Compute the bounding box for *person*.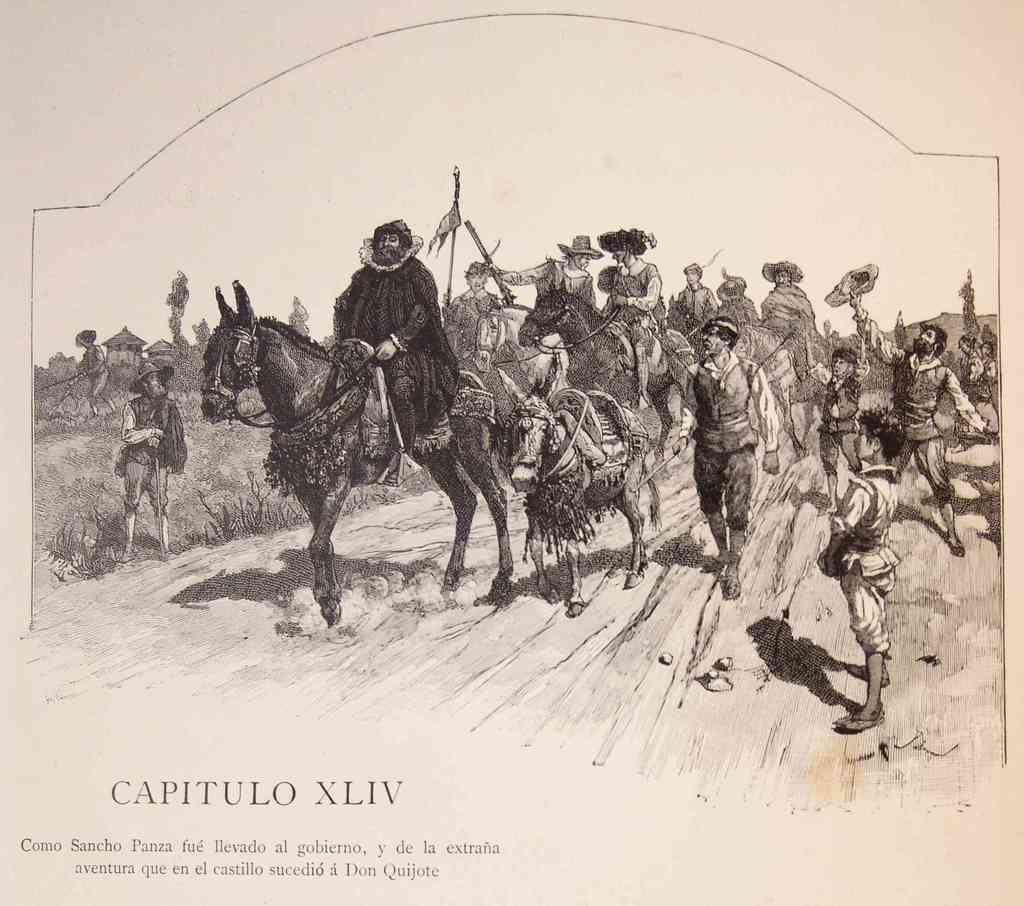
crop(819, 409, 911, 737).
